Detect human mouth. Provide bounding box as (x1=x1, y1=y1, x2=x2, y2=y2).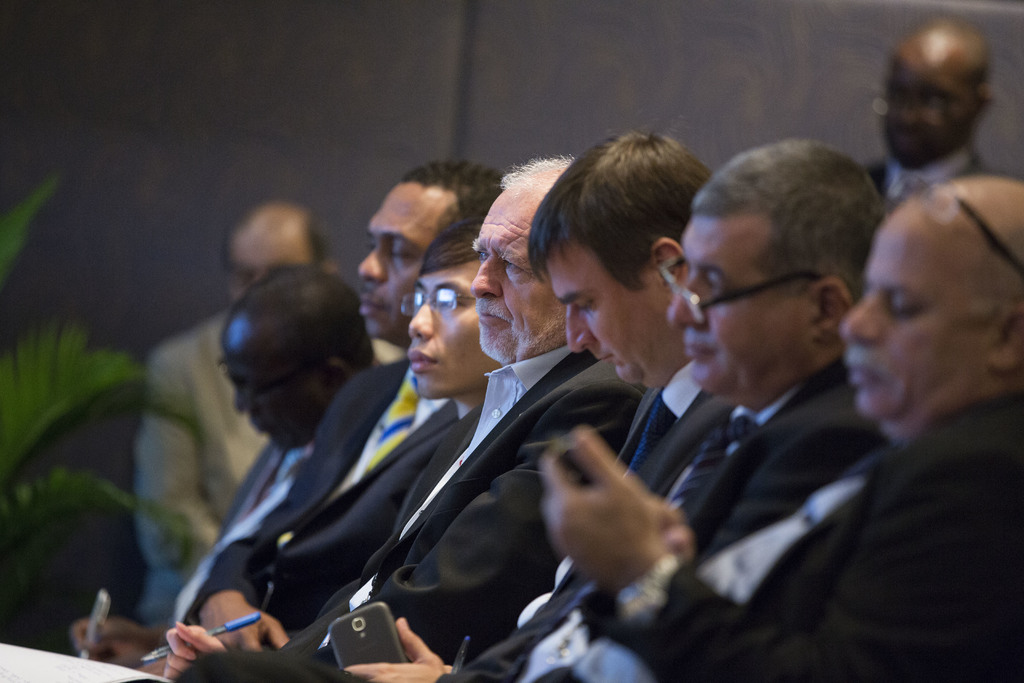
(x1=844, y1=355, x2=876, y2=388).
